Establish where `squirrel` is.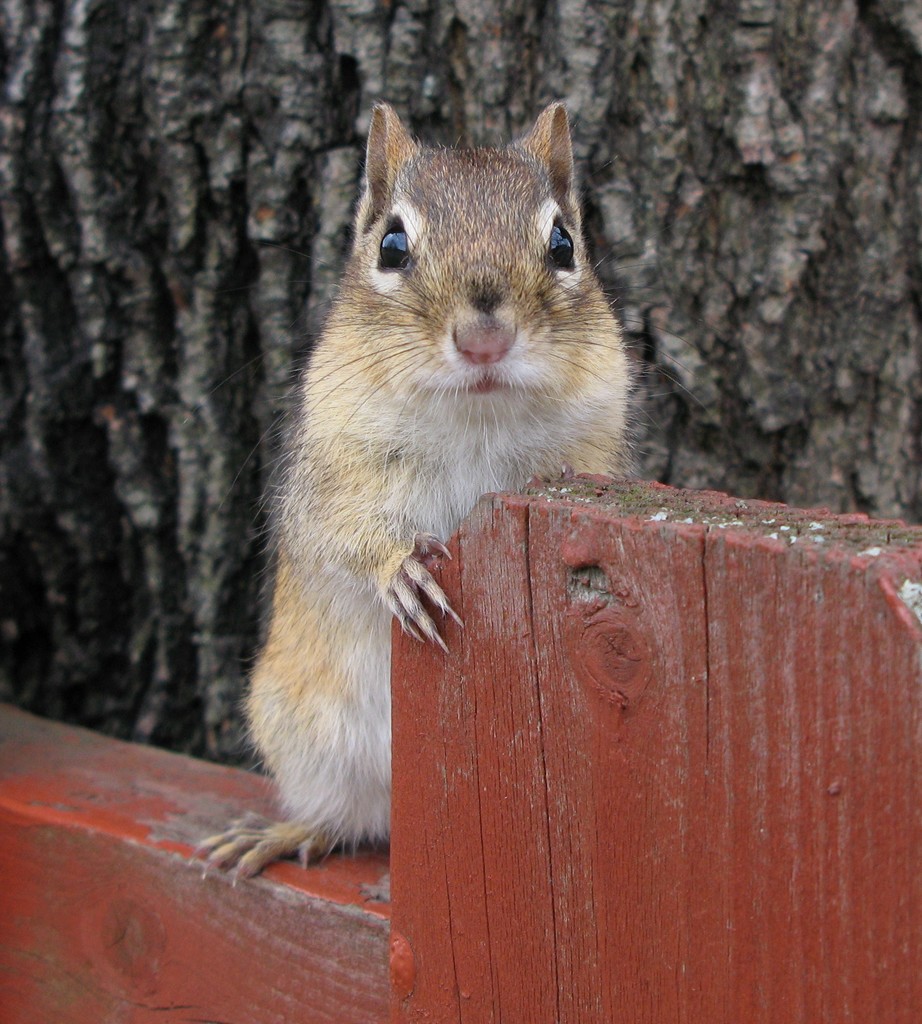
Established at l=191, t=92, r=707, b=888.
